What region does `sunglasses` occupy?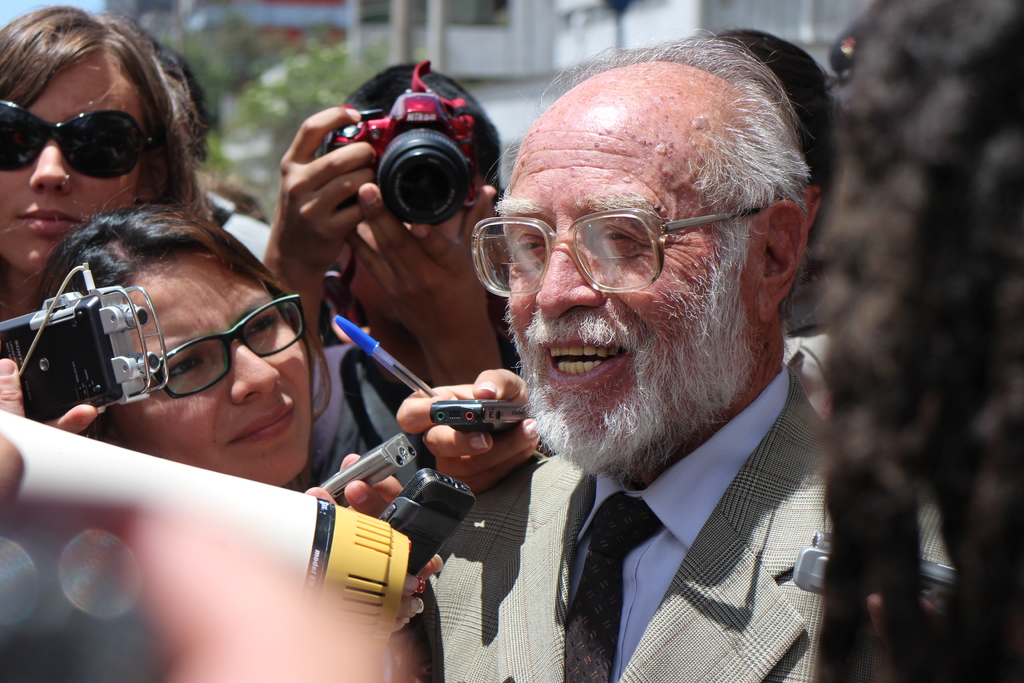
x1=0, y1=95, x2=165, y2=183.
